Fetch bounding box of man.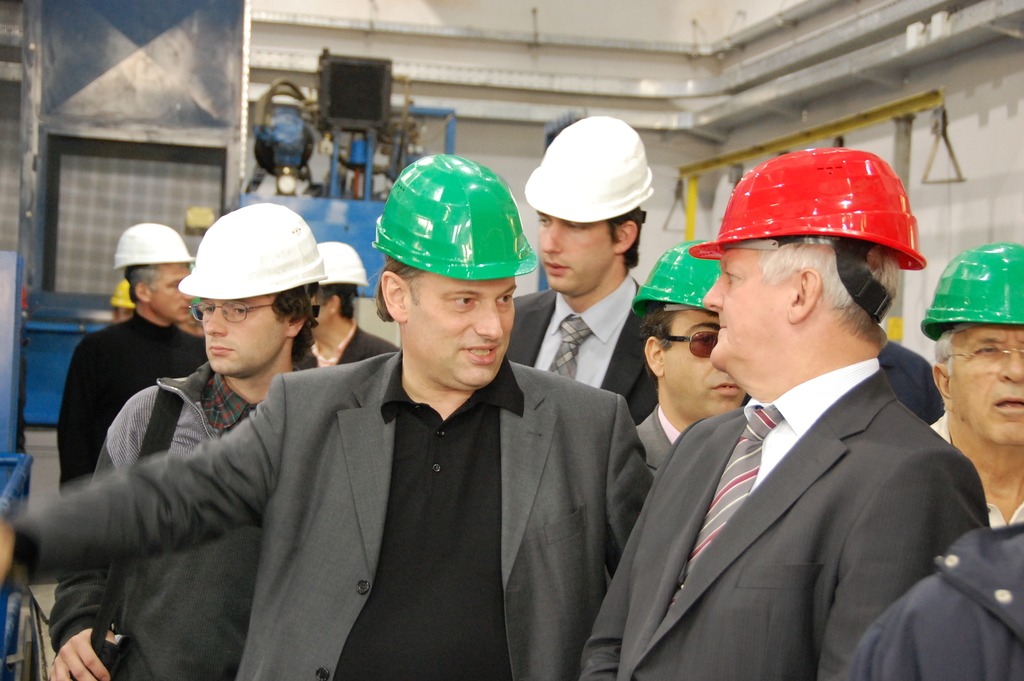
Bbox: (918, 242, 1023, 524).
